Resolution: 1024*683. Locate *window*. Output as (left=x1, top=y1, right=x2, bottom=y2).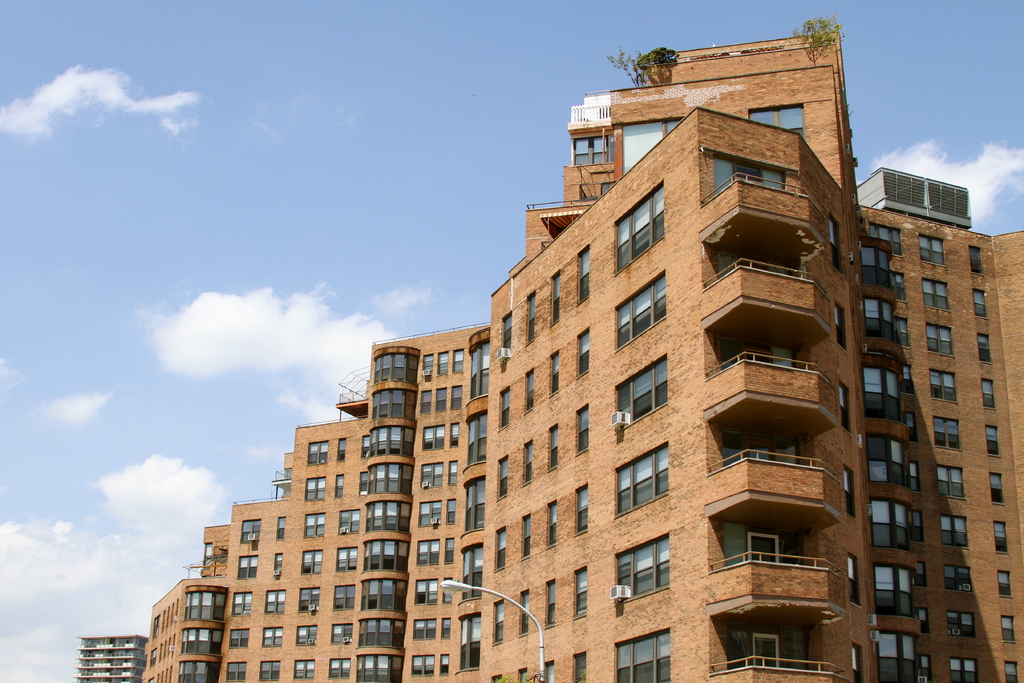
(left=573, top=484, right=589, bottom=535).
